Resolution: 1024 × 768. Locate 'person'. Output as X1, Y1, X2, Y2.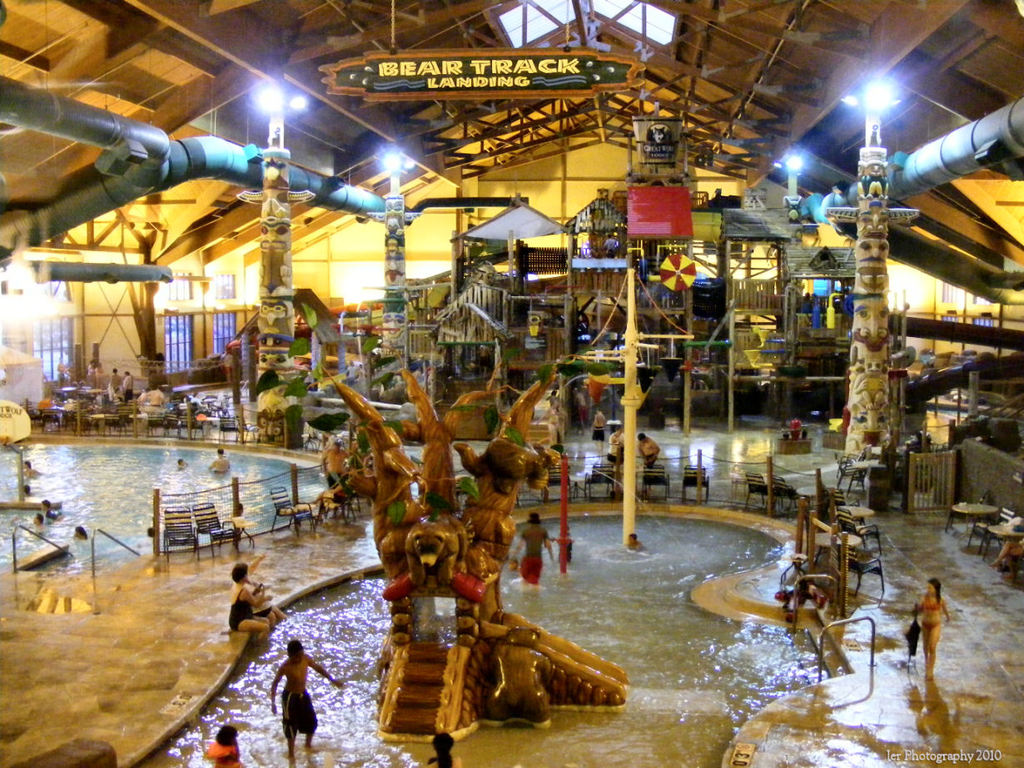
210, 722, 241, 765.
